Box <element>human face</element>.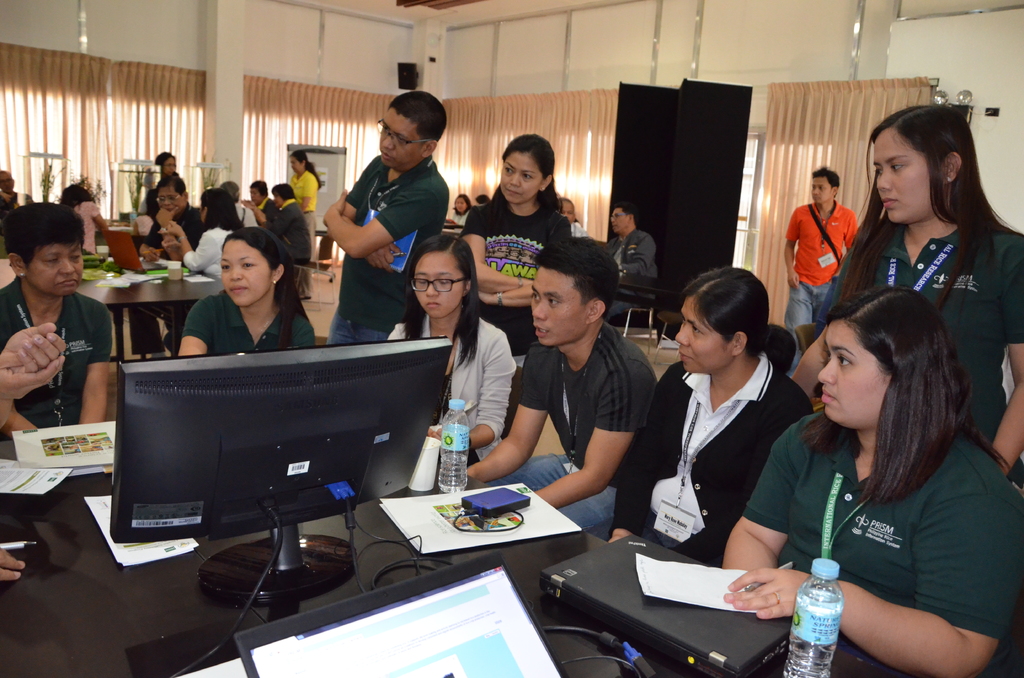
{"left": 811, "top": 305, "right": 895, "bottom": 428}.
